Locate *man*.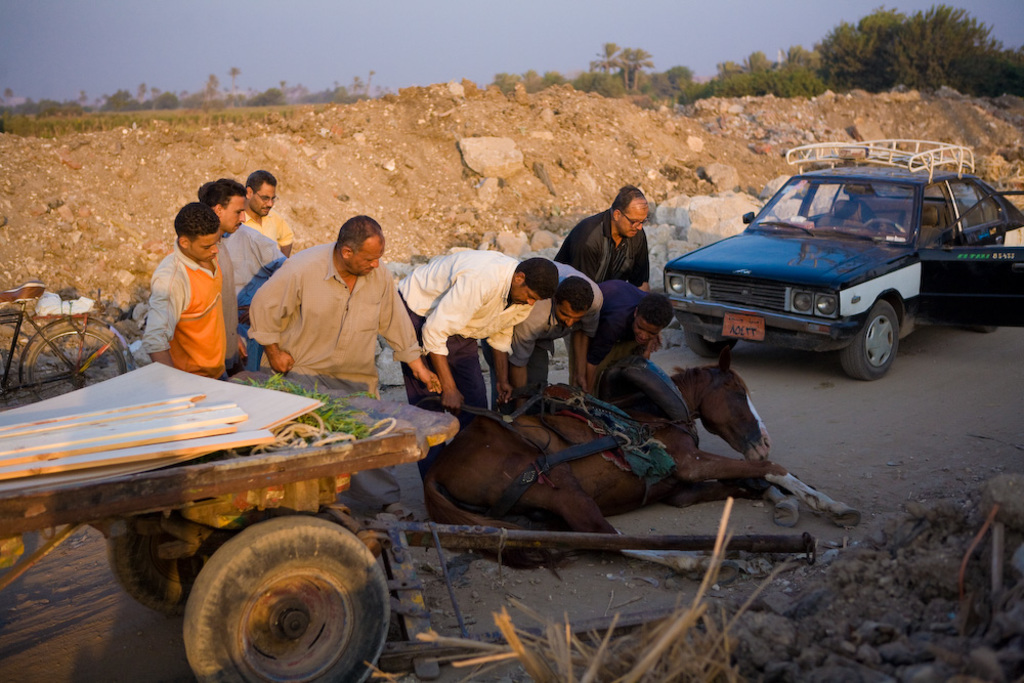
Bounding box: 245,175,294,261.
